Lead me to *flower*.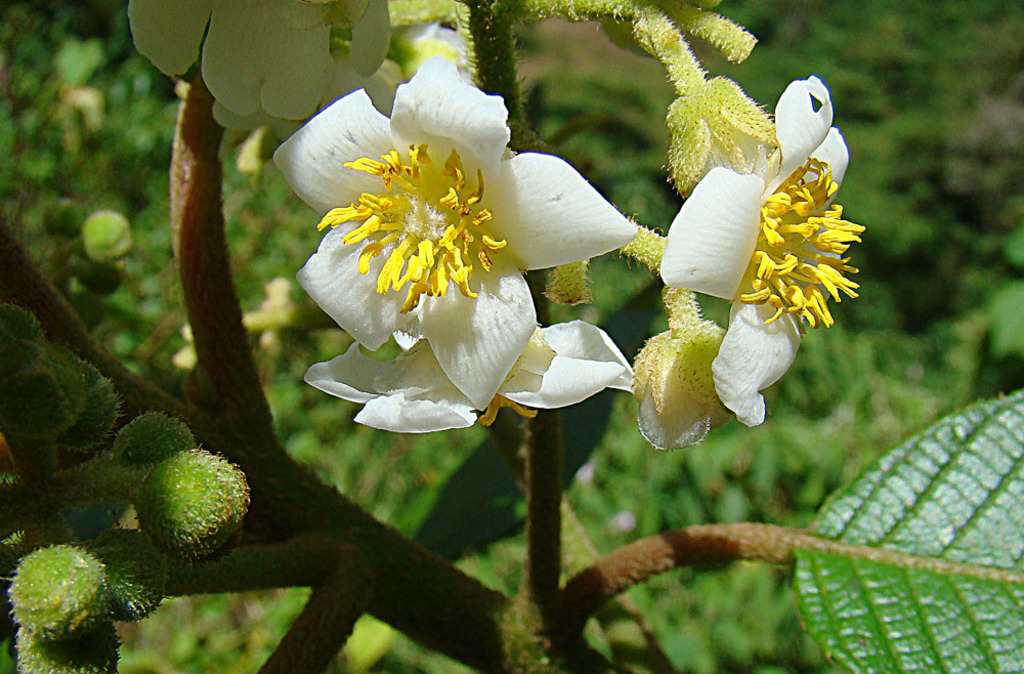
Lead to box(658, 81, 874, 425).
